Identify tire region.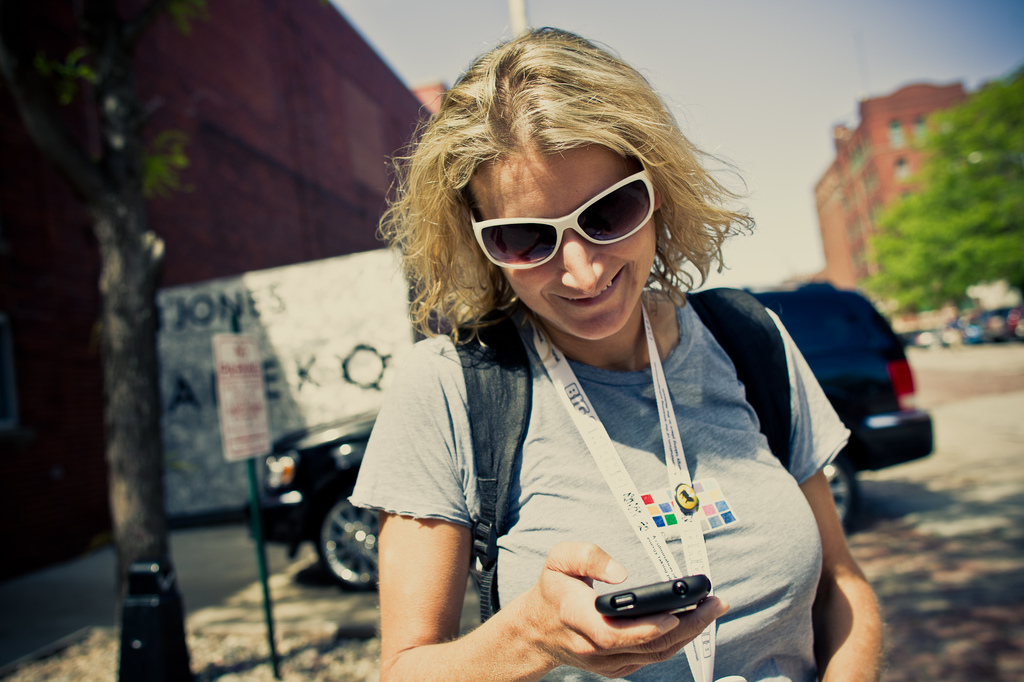
Region: (316,491,383,591).
